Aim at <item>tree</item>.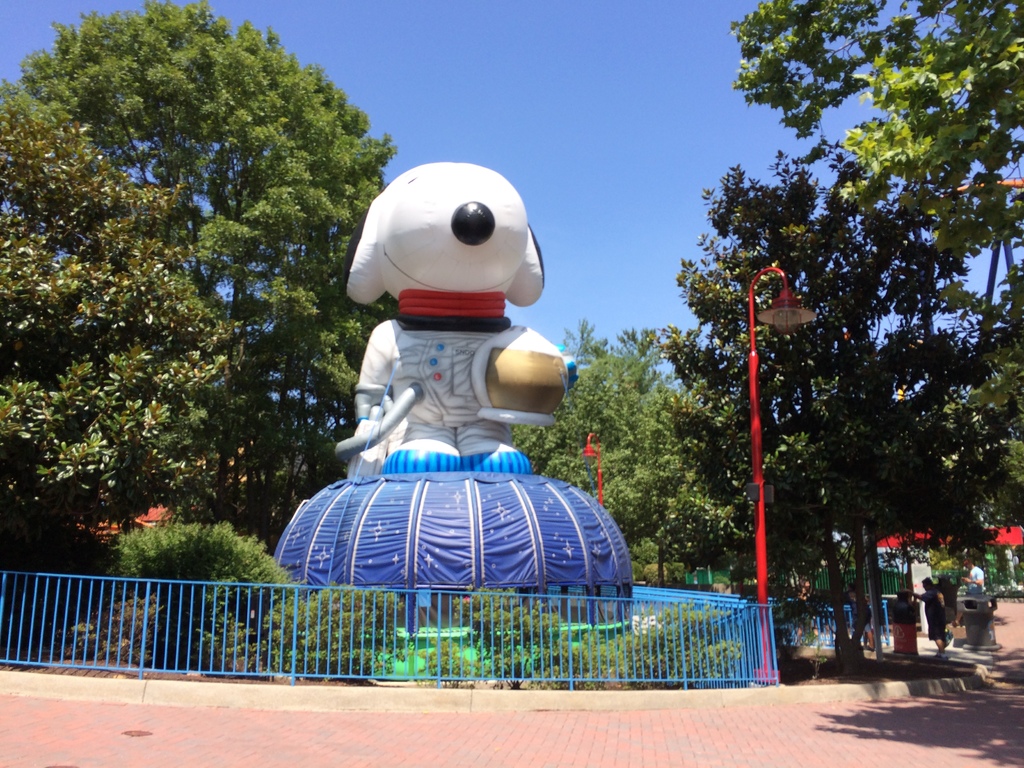
Aimed at left=740, top=0, right=1023, bottom=522.
